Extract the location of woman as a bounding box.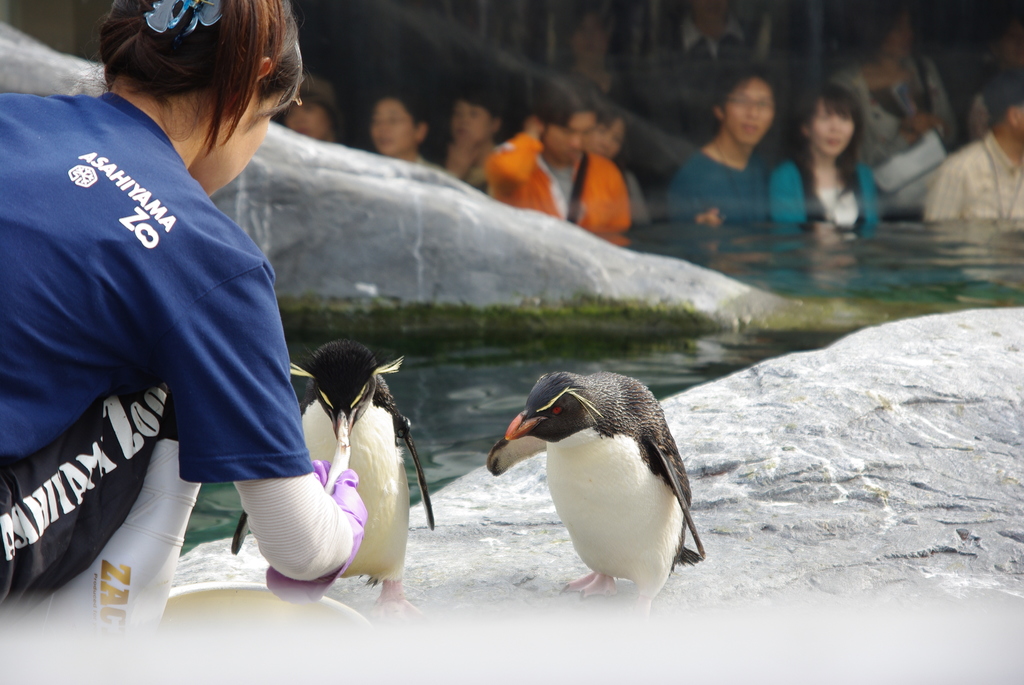
<box>367,90,435,169</box>.
